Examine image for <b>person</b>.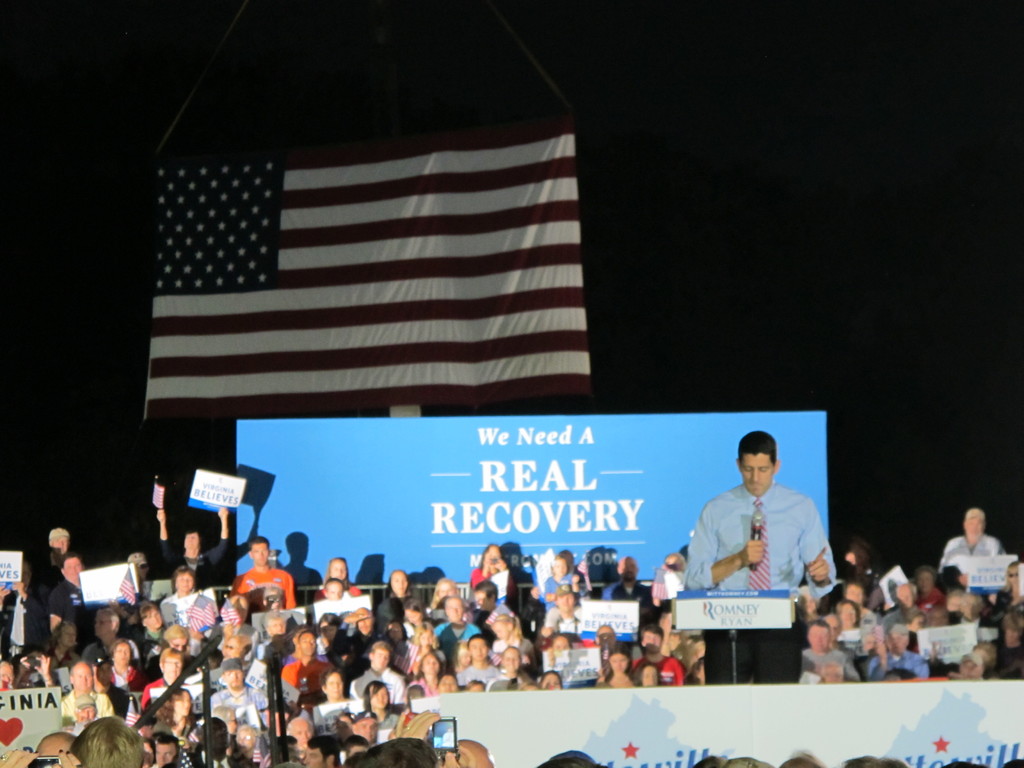
Examination result: x1=677, y1=426, x2=840, y2=688.
